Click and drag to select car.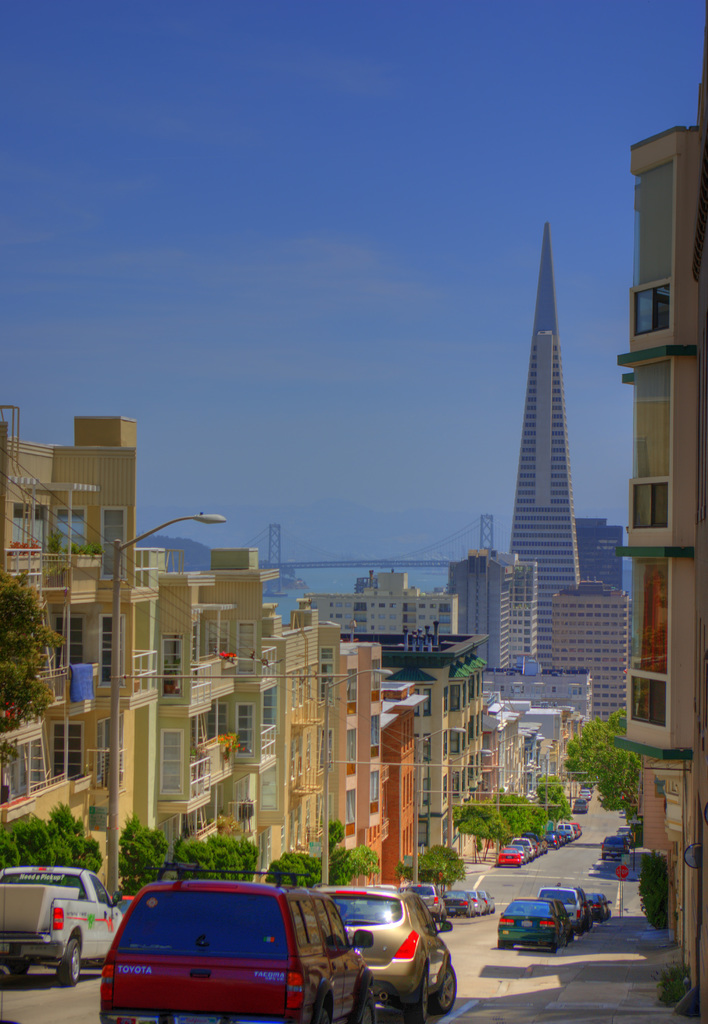
Selection: [x1=101, y1=857, x2=374, y2=1023].
